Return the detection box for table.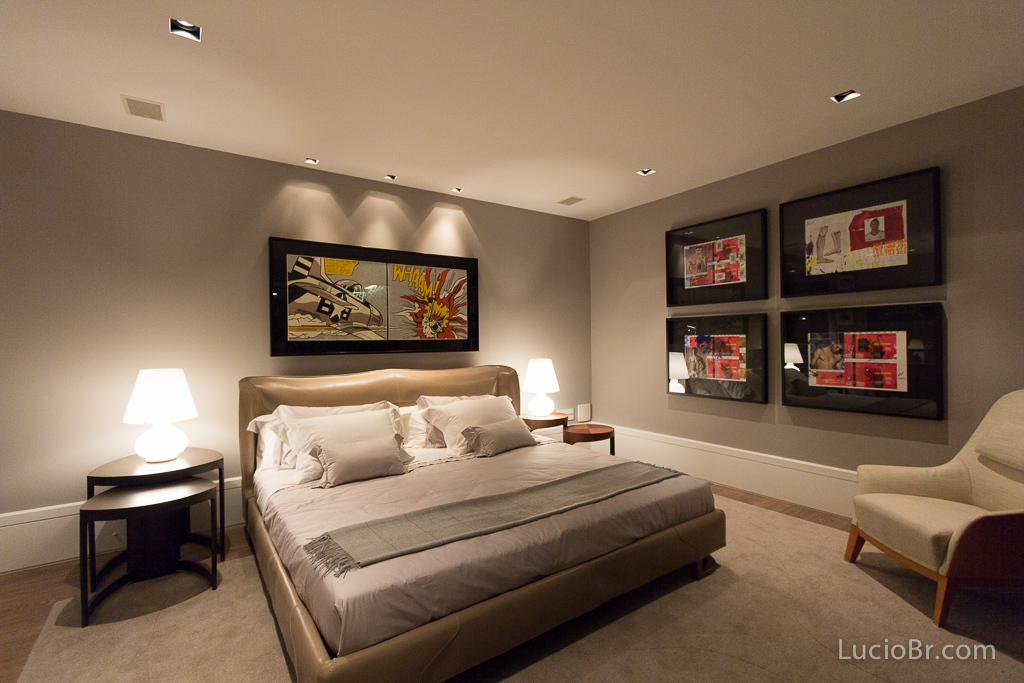
rect(527, 408, 567, 432).
